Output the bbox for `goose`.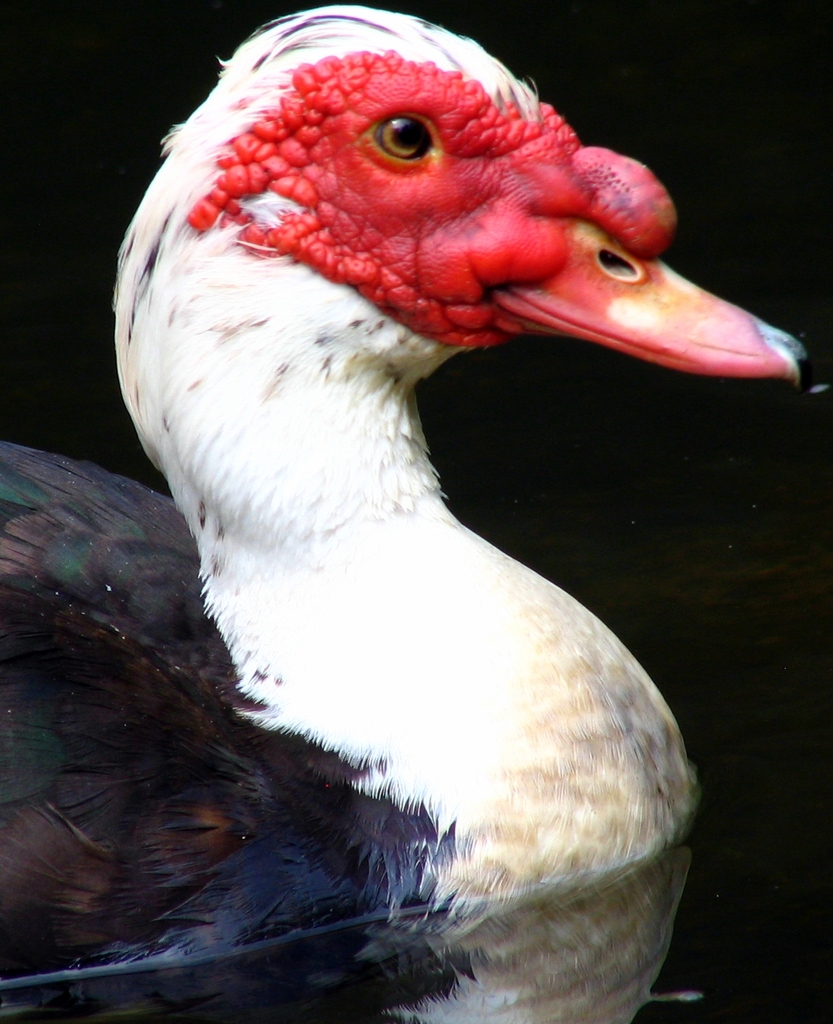
[x1=0, y1=0, x2=810, y2=976].
